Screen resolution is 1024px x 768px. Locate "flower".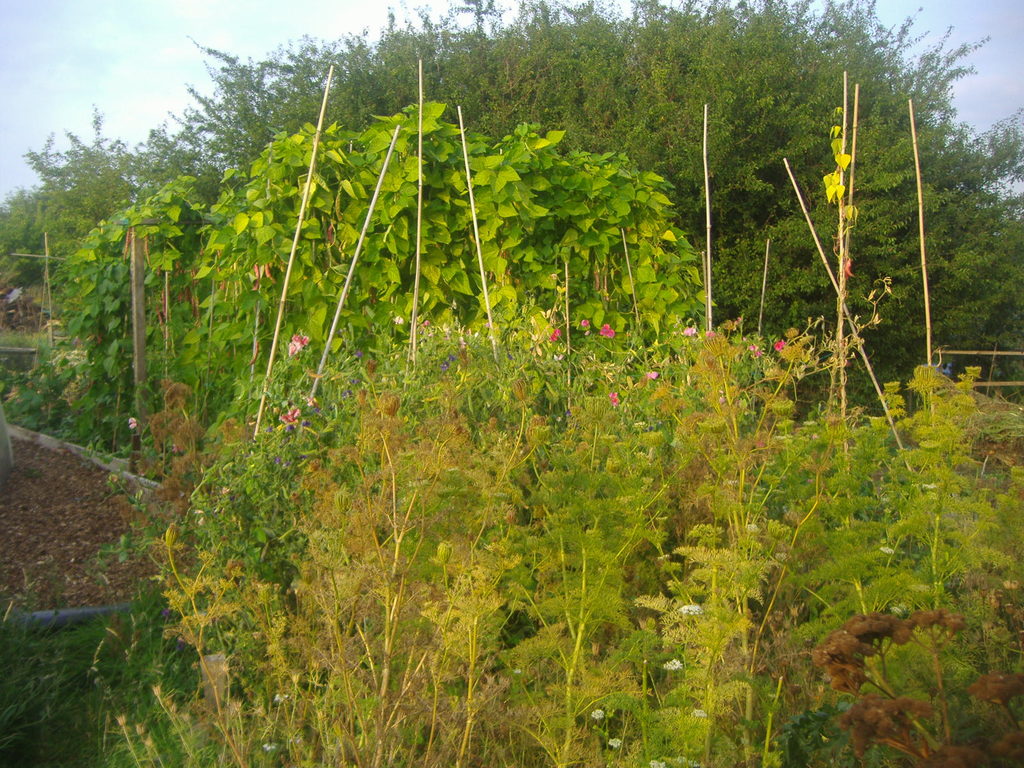
(287, 331, 308, 353).
